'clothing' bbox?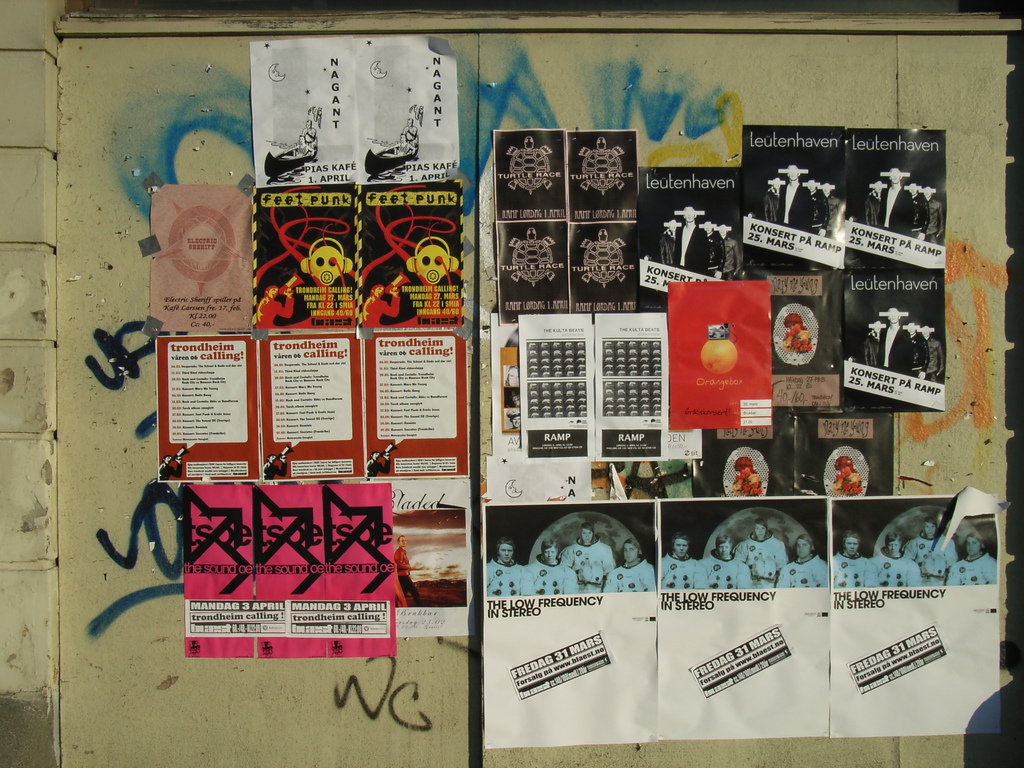
pyautogui.locateOnScreen(776, 553, 829, 589)
